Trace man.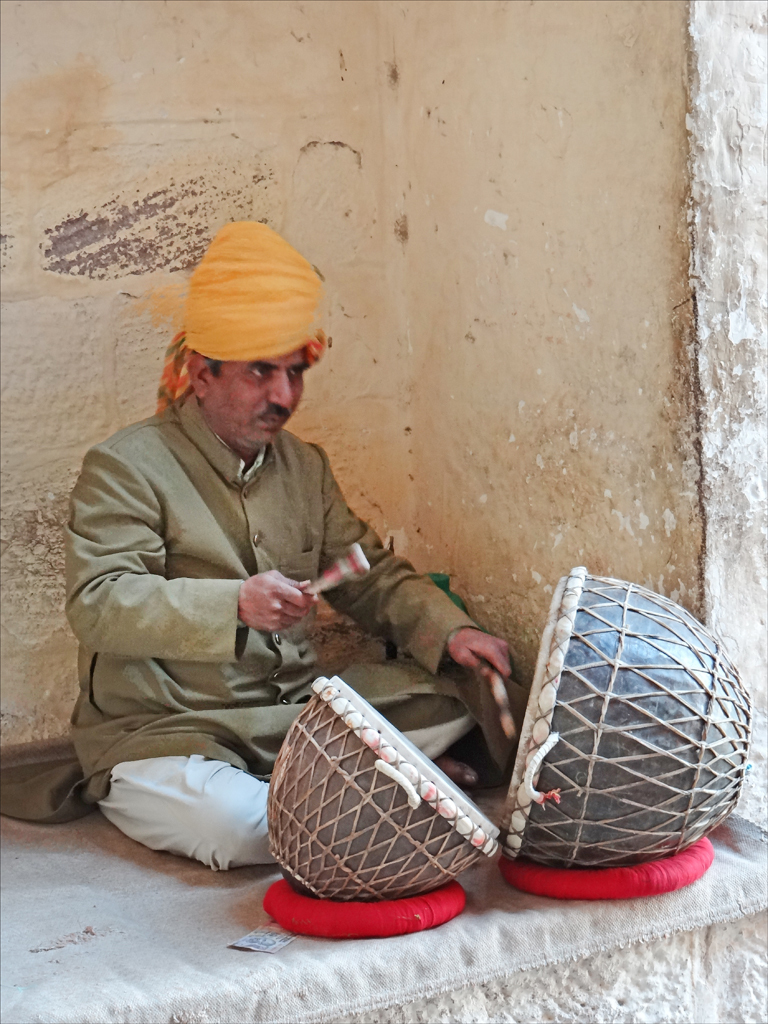
Traced to Rect(48, 243, 505, 880).
